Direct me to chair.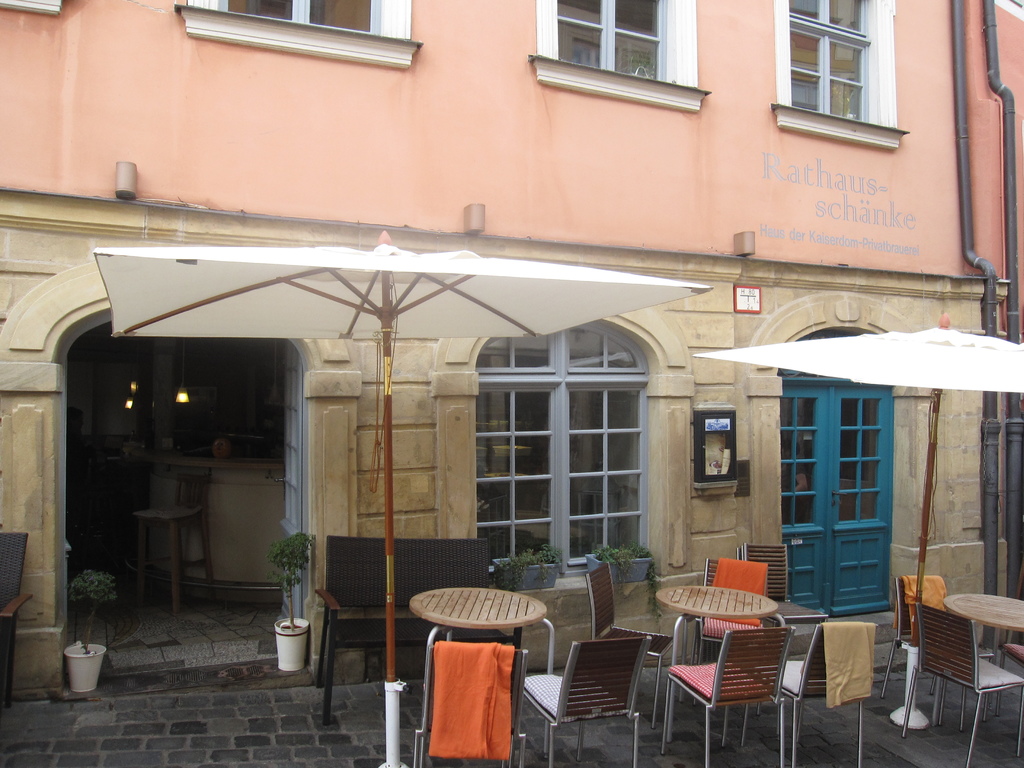
Direction: left=417, top=641, right=525, bottom=767.
